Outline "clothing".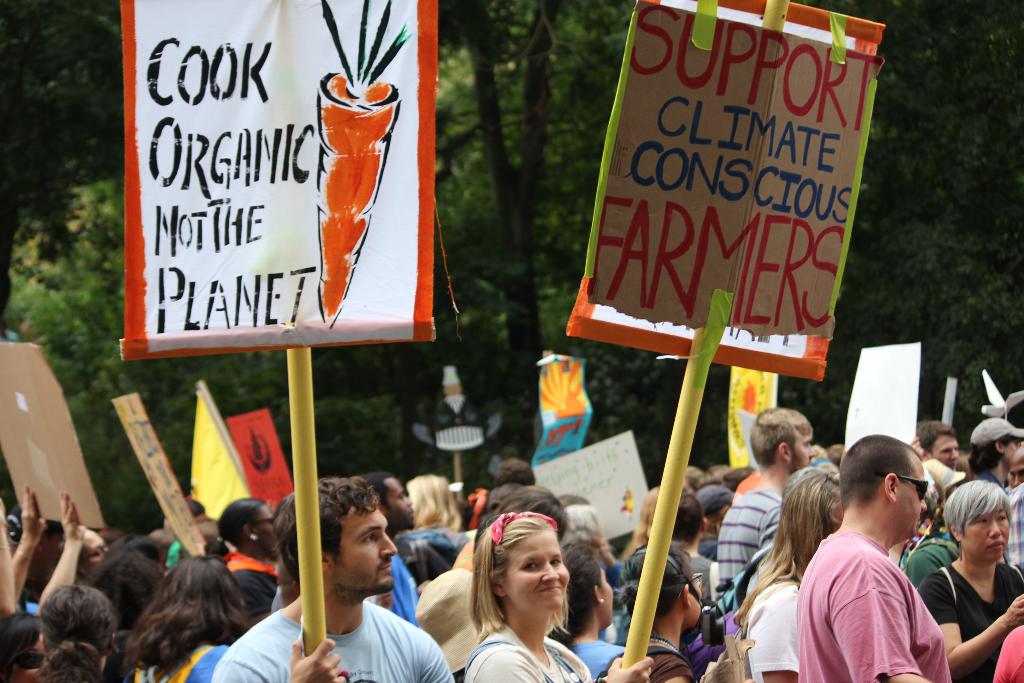
Outline: [x1=719, y1=489, x2=781, y2=614].
